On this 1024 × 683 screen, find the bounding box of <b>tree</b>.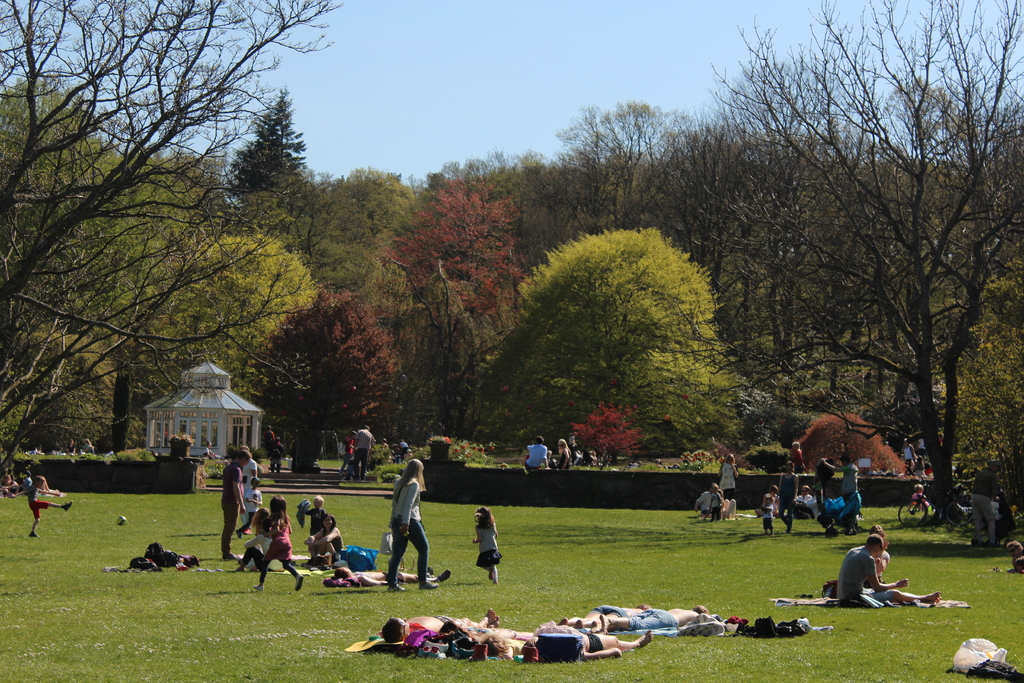
Bounding box: BBox(234, 89, 309, 198).
